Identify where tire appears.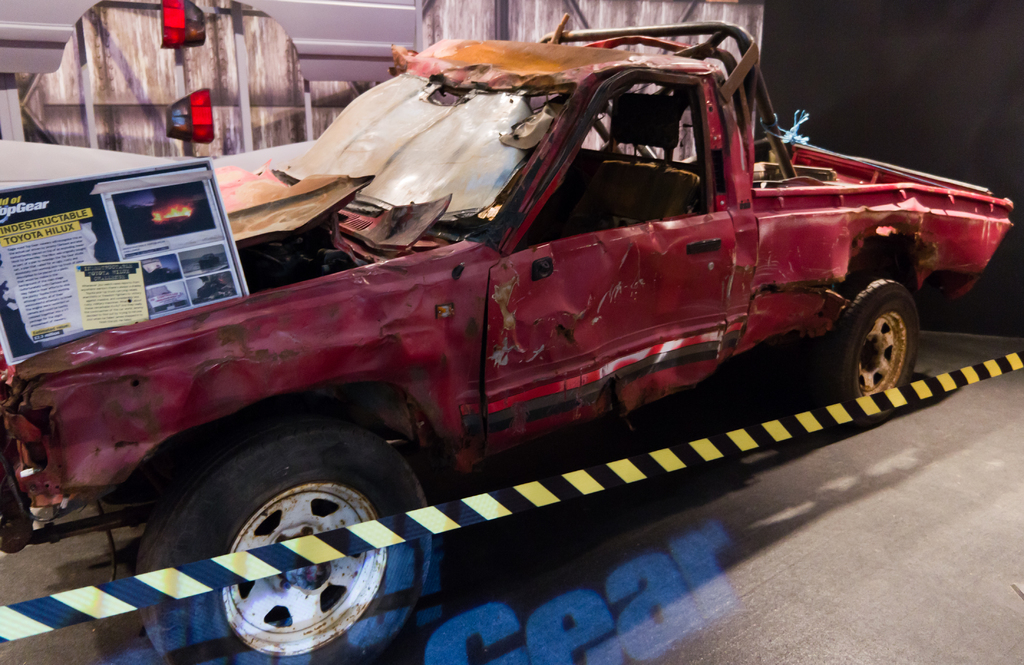
Appears at 133:427:440:664.
